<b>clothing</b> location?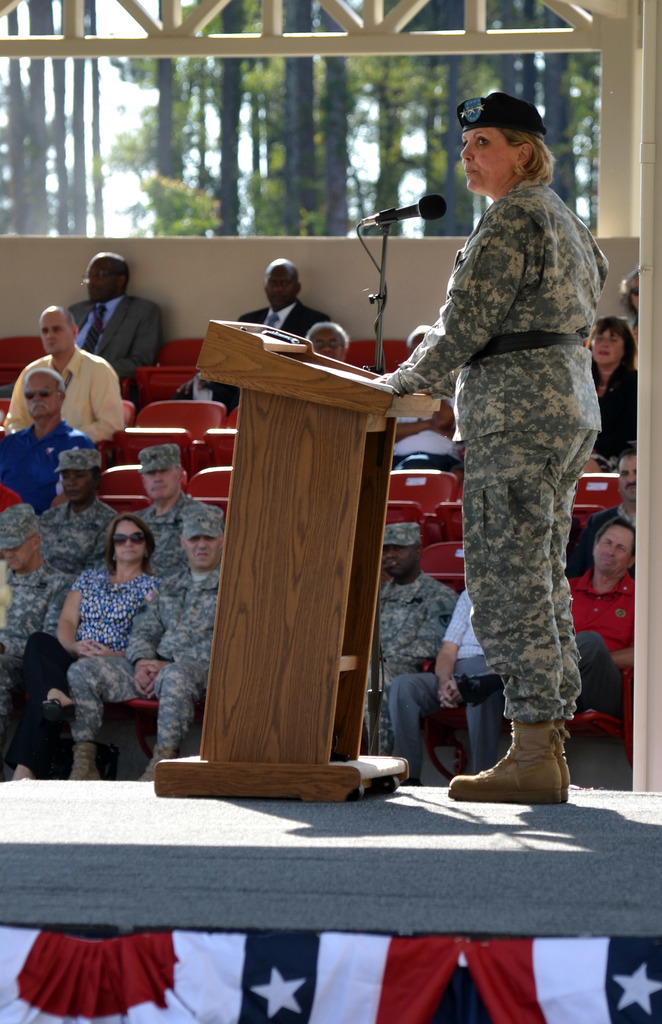
select_region(392, 585, 505, 776)
